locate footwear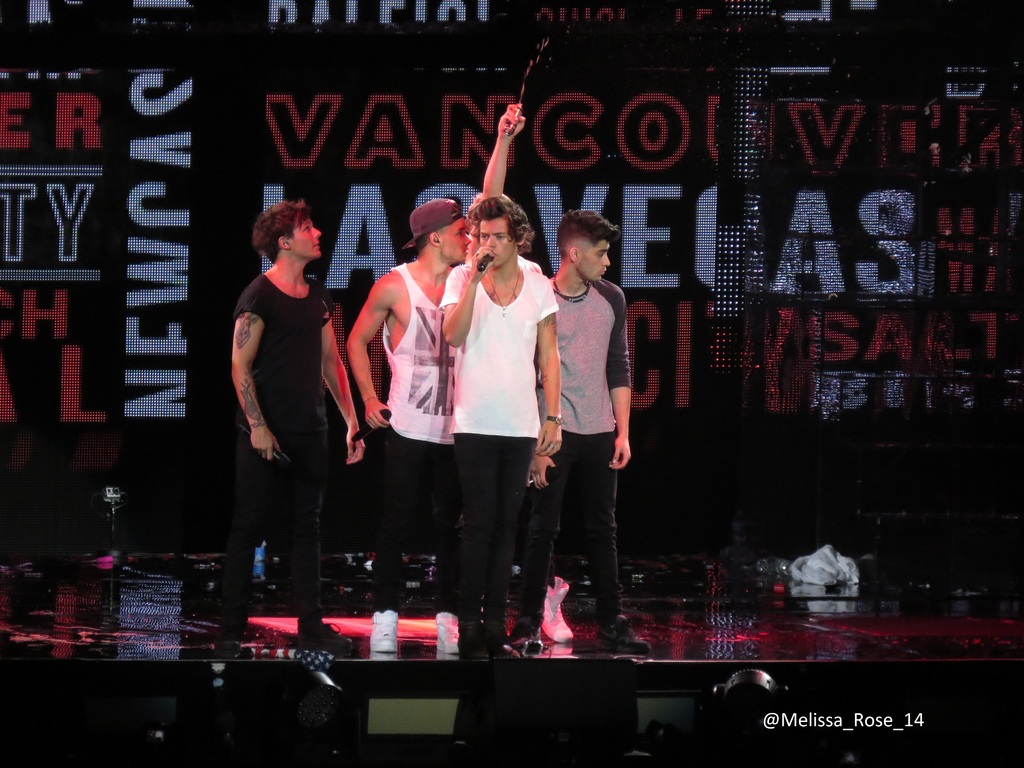
region(431, 612, 460, 653)
